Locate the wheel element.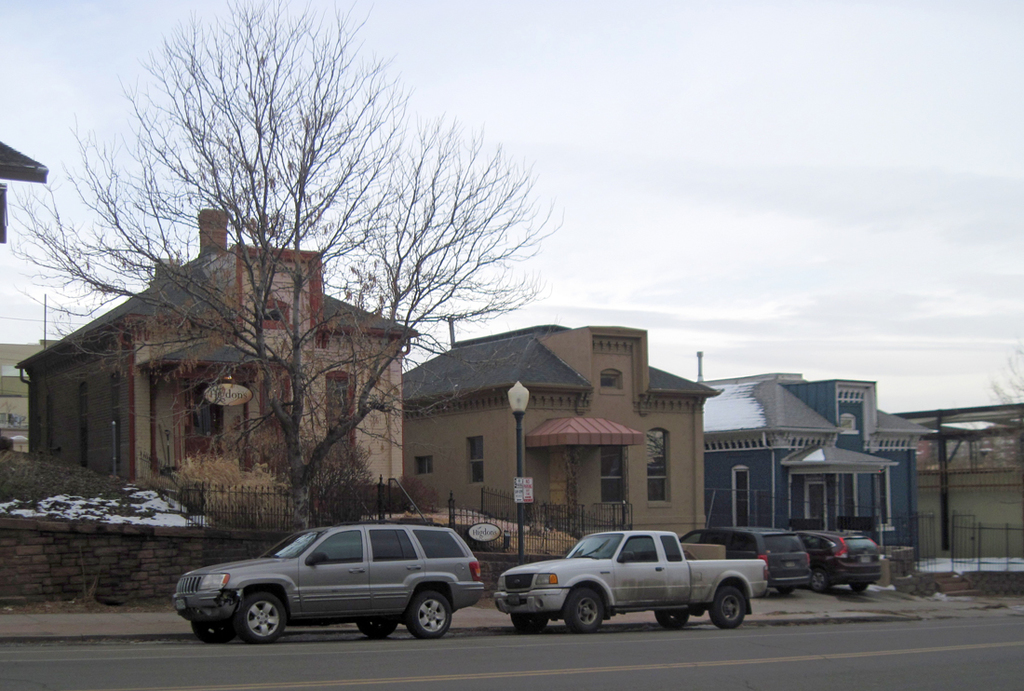
Element bbox: region(707, 585, 745, 629).
